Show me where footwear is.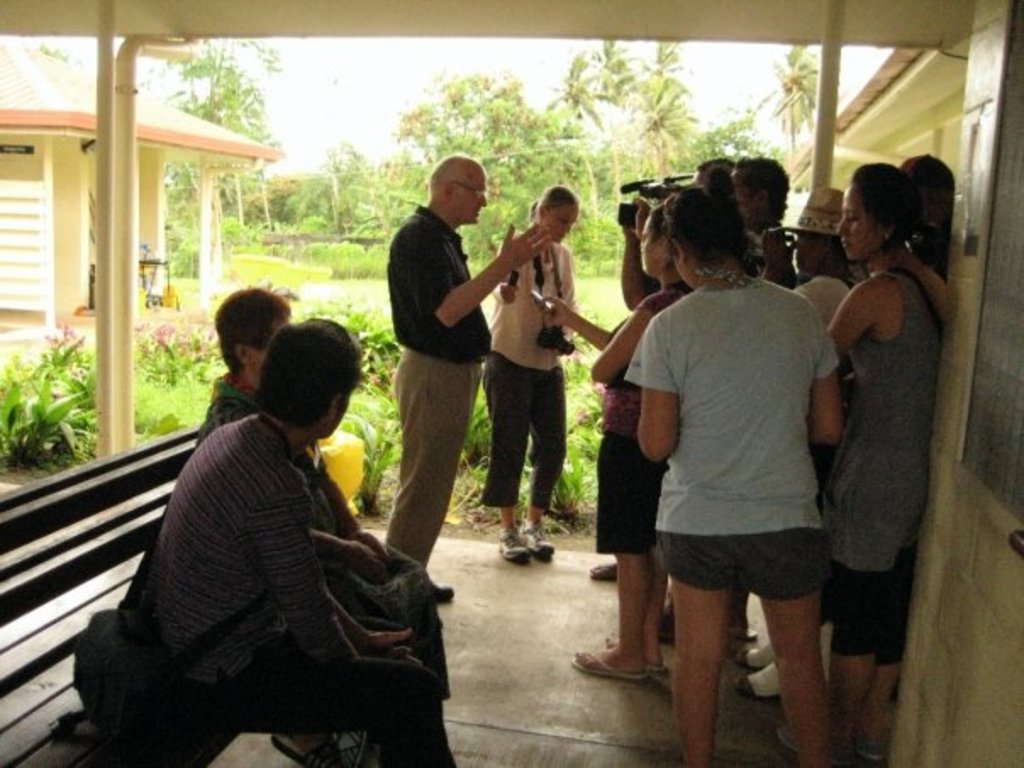
footwear is at crop(575, 651, 649, 676).
